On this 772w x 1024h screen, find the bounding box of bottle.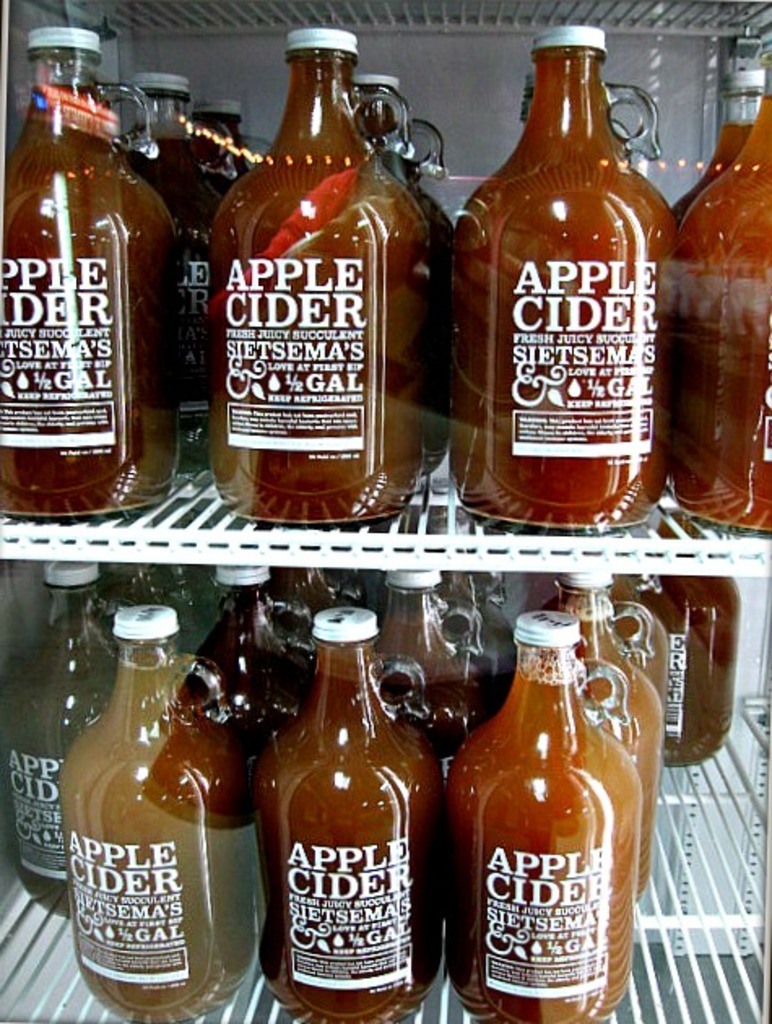
Bounding box: select_region(205, 24, 434, 553).
